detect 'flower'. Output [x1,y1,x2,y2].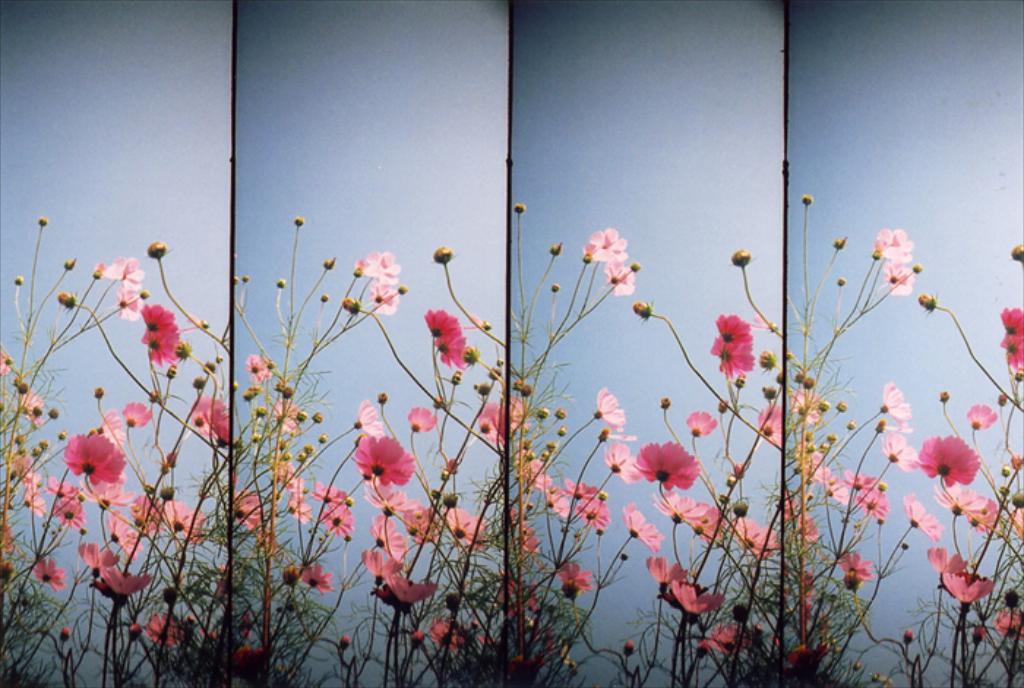
[765,385,774,404].
